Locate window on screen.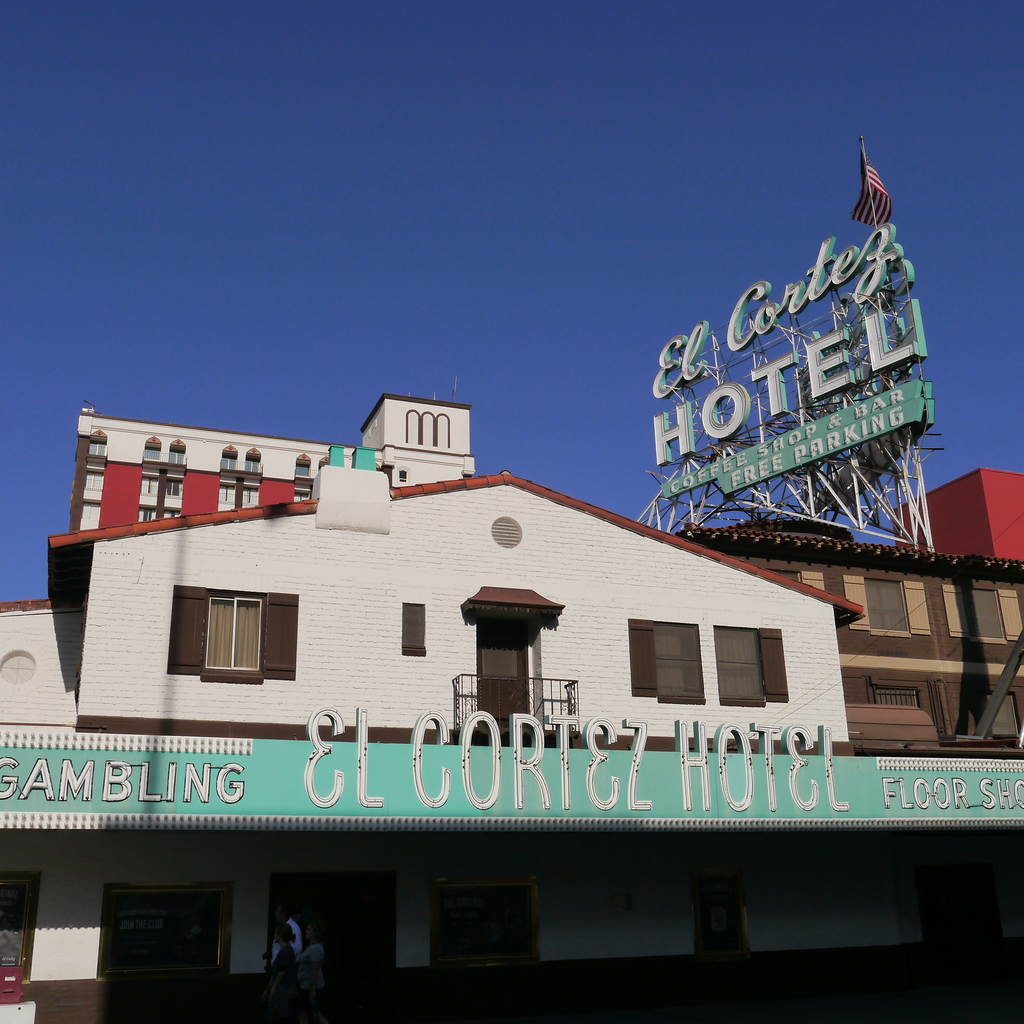
On screen at 980/688/1020/735.
